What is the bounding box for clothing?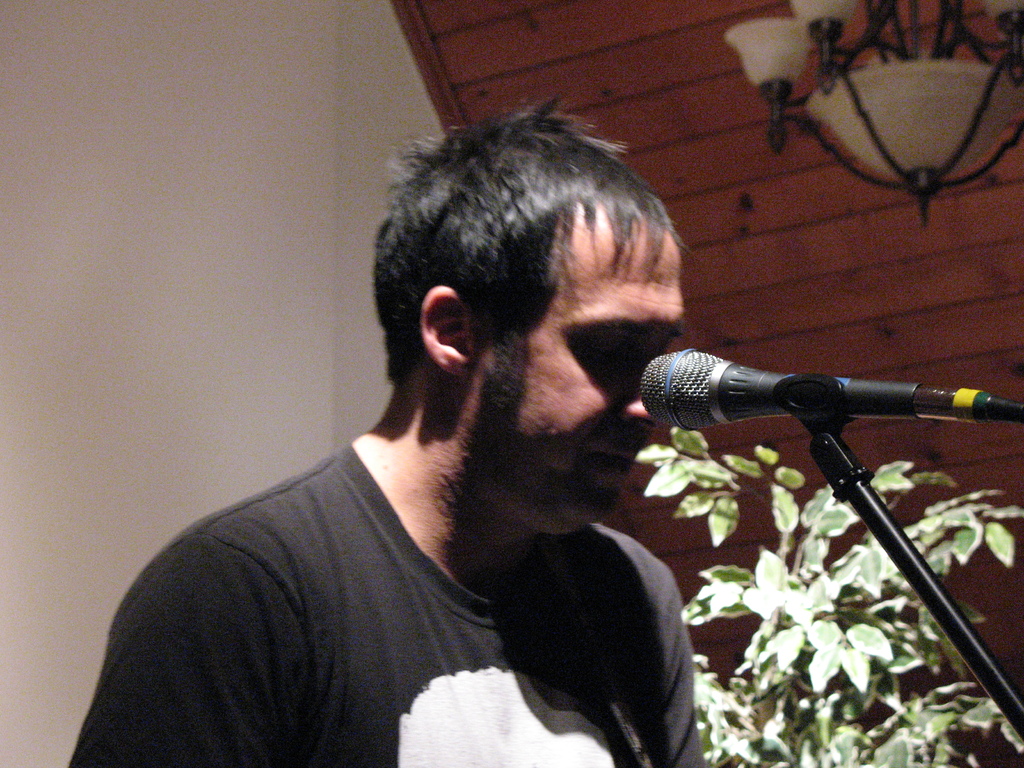
left=45, top=349, right=744, bottom=767.
